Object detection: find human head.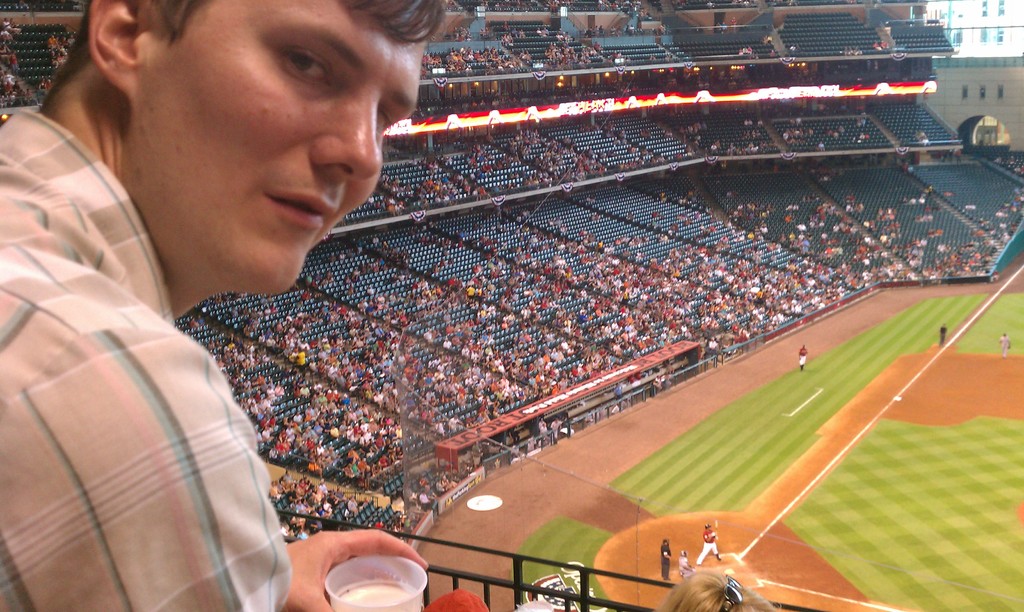
locate(80, 3, 428, 251).
